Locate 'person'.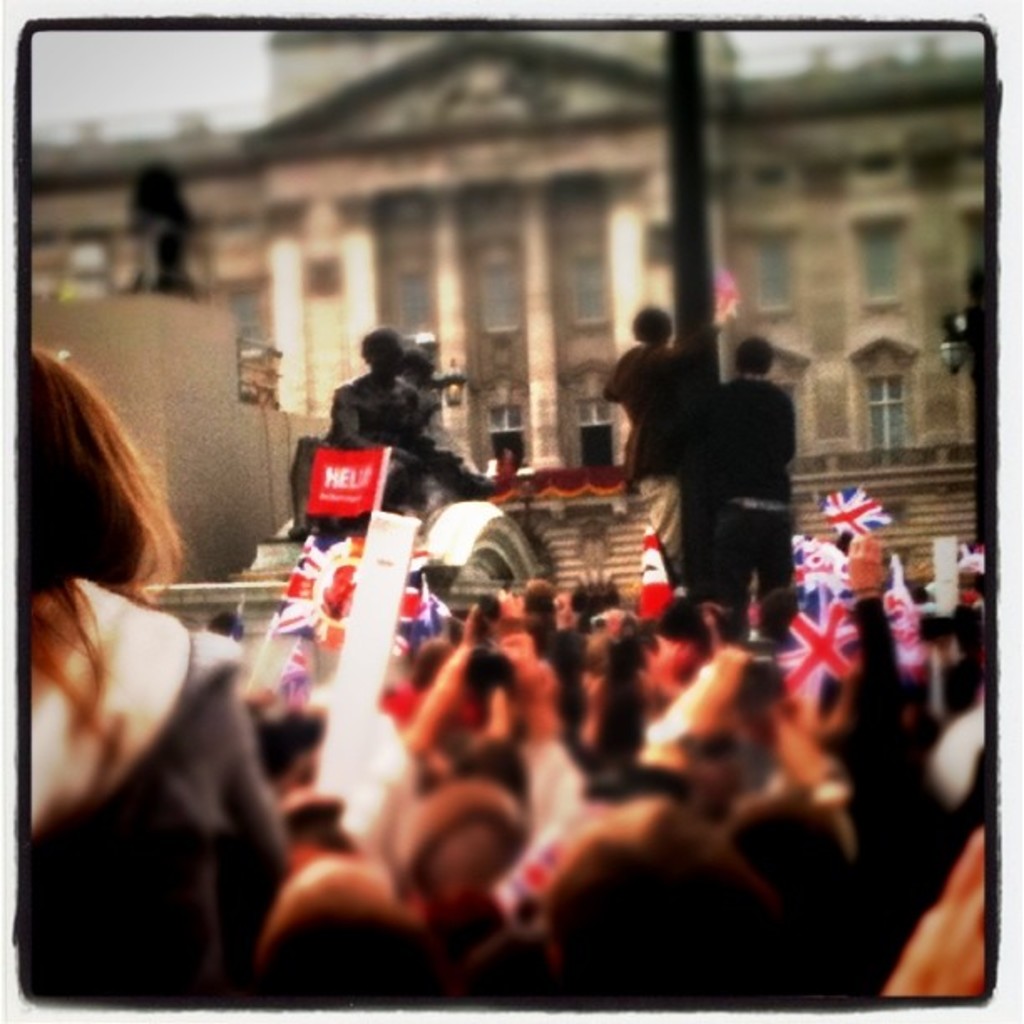
Bounding box: box(649, 313, 813, 643).
